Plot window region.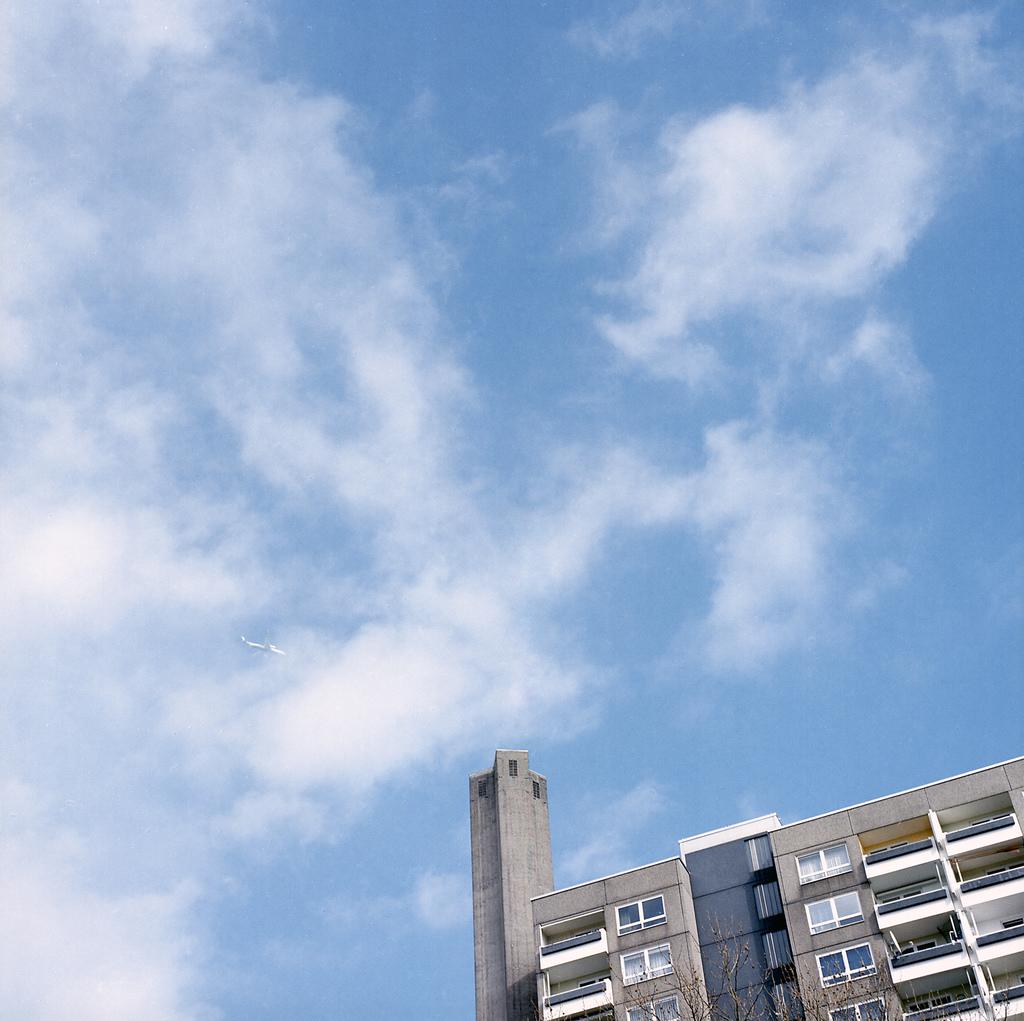
Plotted at {"x1": 617, "y1": 940, "x2": 674, "y2": 988}.
